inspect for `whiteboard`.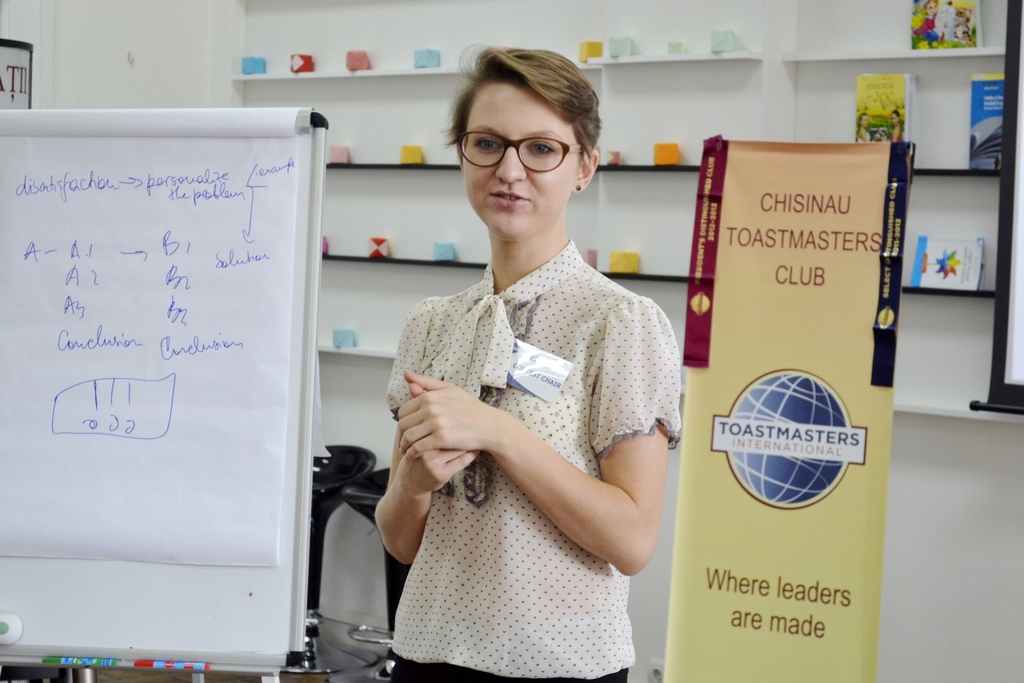
Inspection: pyautogui.locateOnScreen(0, 110, 325, 668).
